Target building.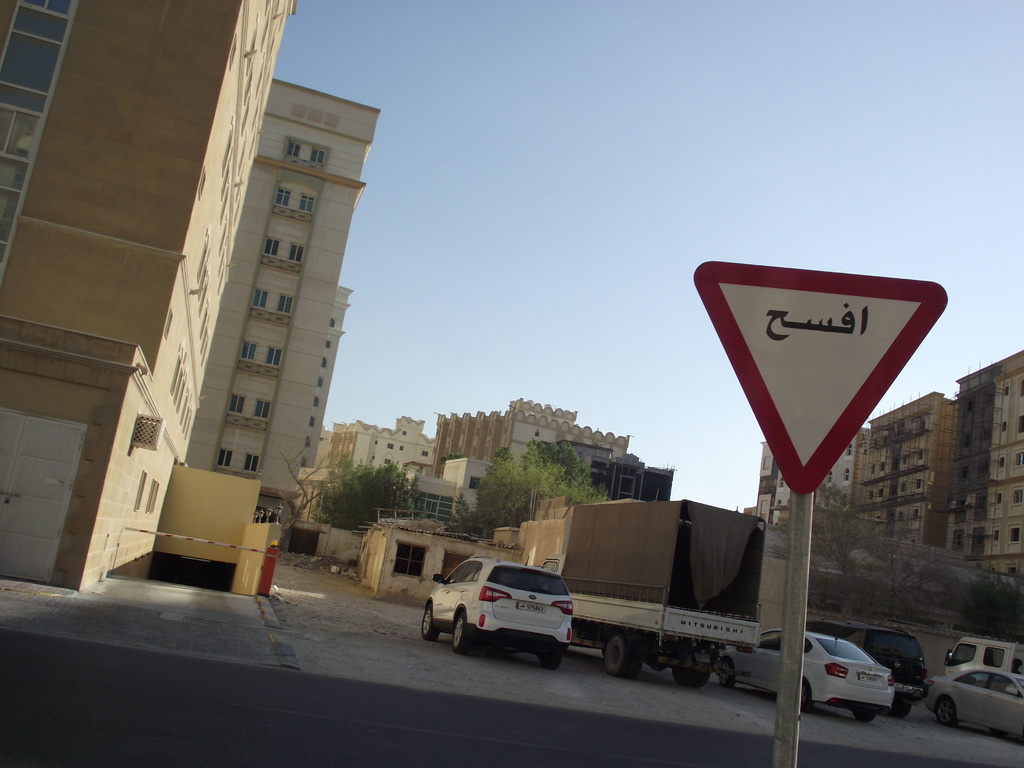
Target region: select_region(184, 79, 381, 548).
